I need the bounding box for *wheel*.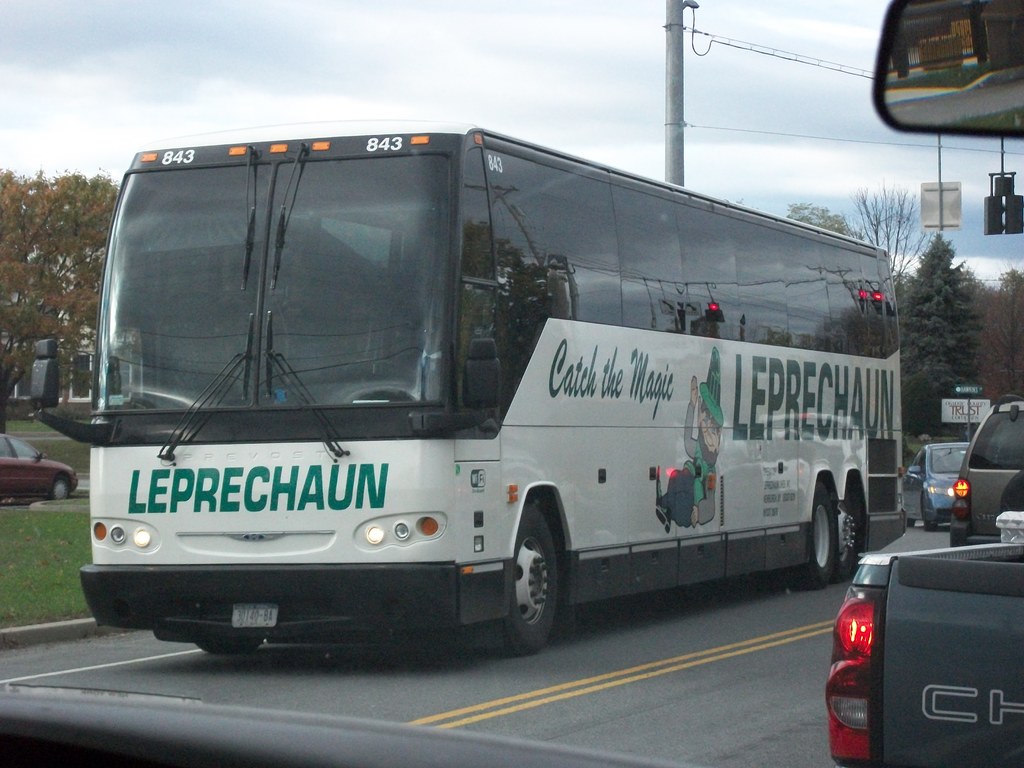
Here it is: (340,358,419,381).
